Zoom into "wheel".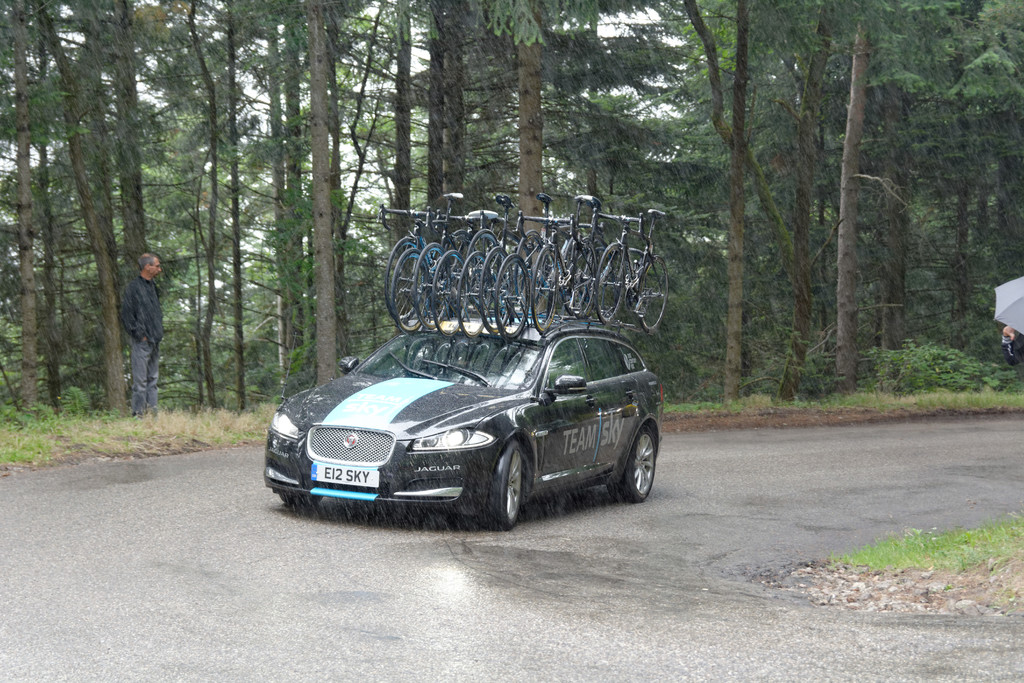
Zoom target: (left=476, top=441, right=522, bottom=531).
